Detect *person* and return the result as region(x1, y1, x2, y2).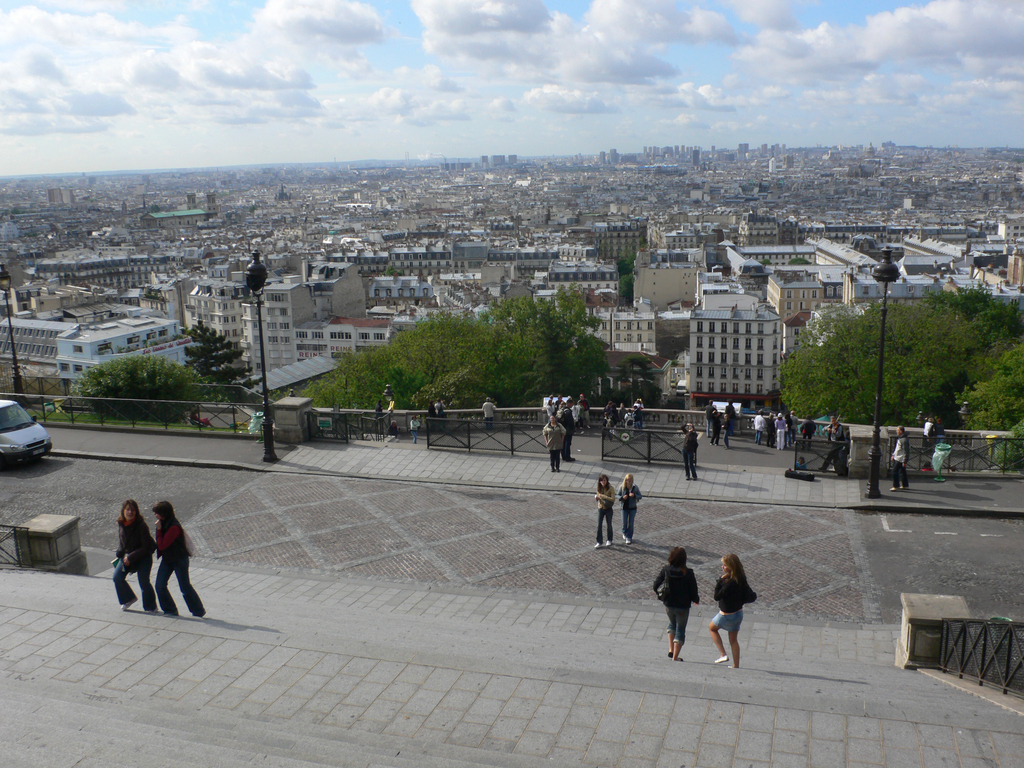
region(372, 399, 385, 420).
